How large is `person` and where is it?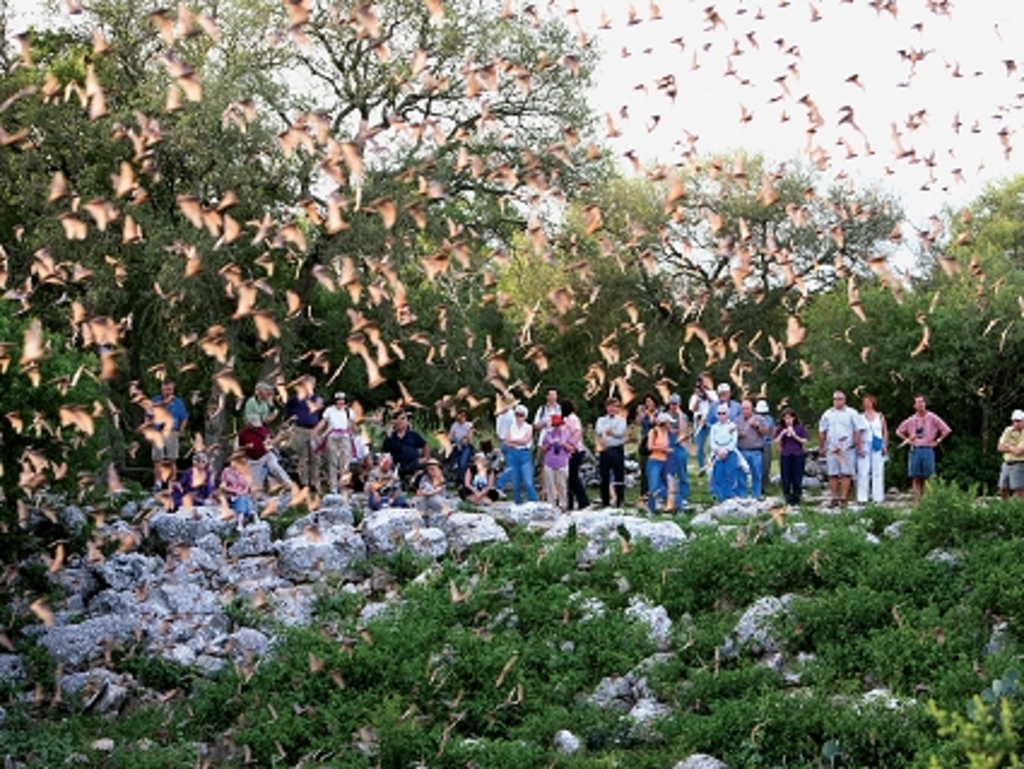
Bounding box: x1=853 y1=391 x2=884 y2=501.
